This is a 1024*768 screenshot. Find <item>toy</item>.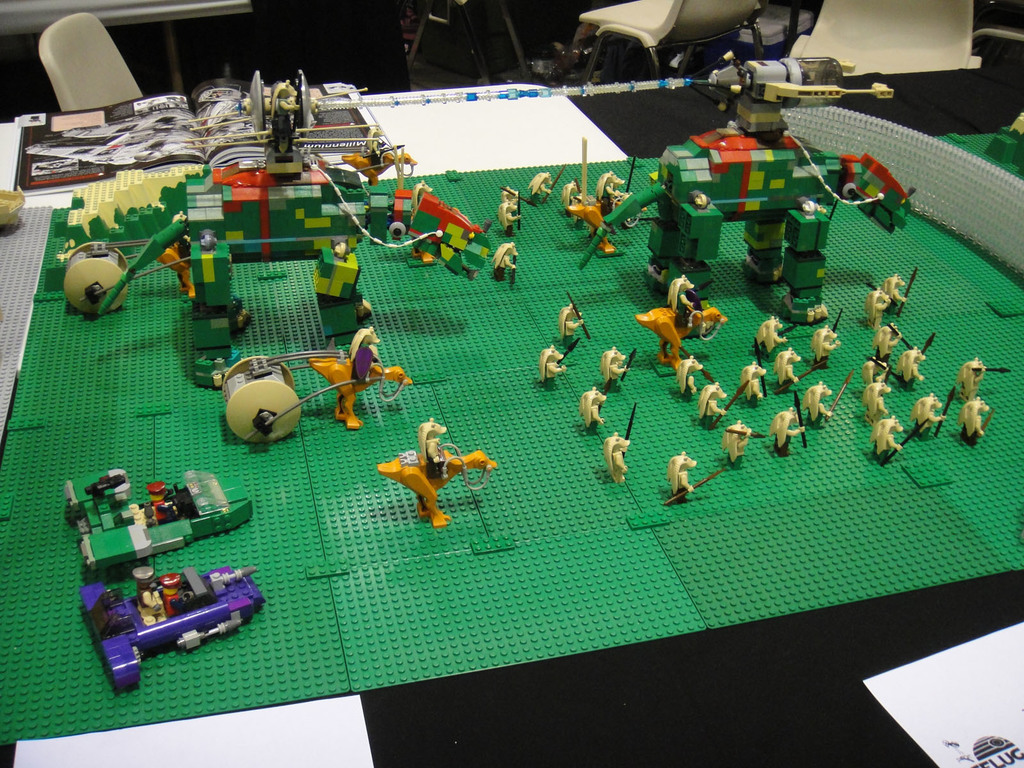
Bounding box: l=309, t=237, r=366, b=315.
